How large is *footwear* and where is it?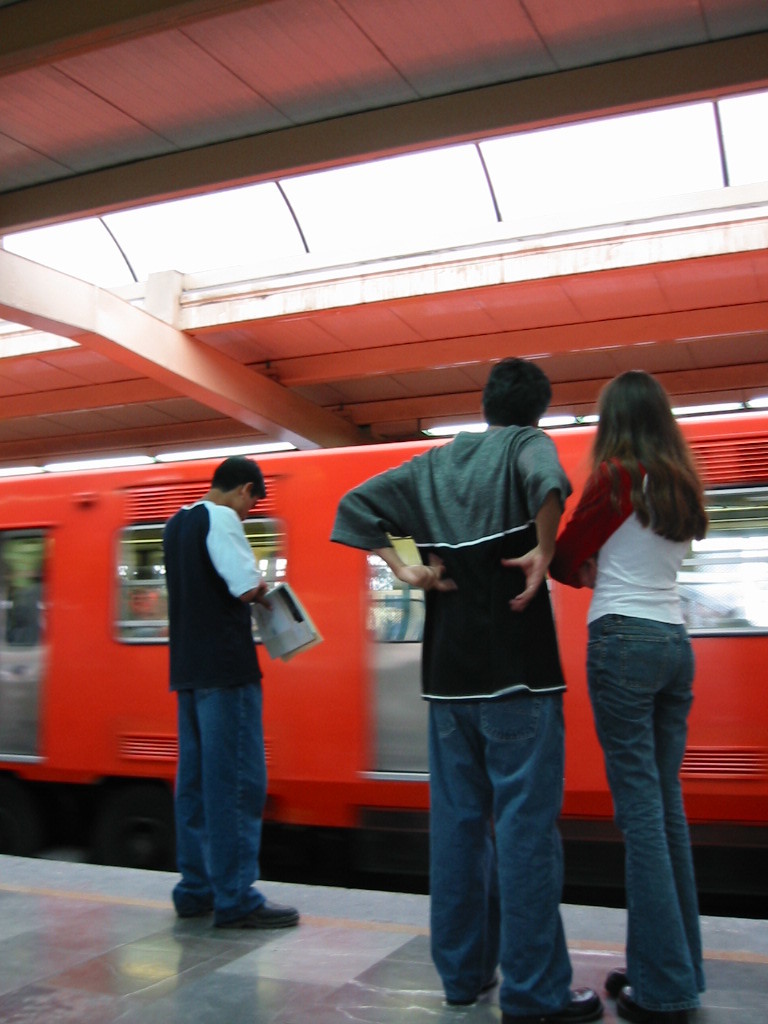
Bounding box: [left=507, top=987, right=607, bottom=1023].
